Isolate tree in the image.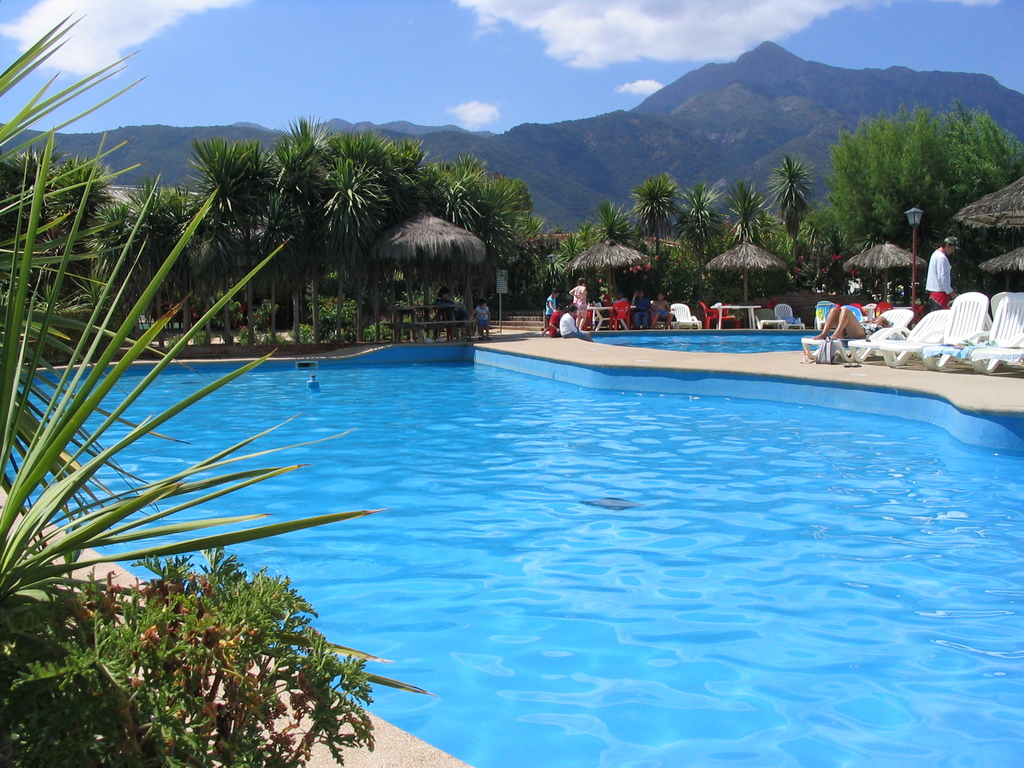
Isolated region: {"x1": 188, "y1": 132, "x2": 278, "y2": 344}.
